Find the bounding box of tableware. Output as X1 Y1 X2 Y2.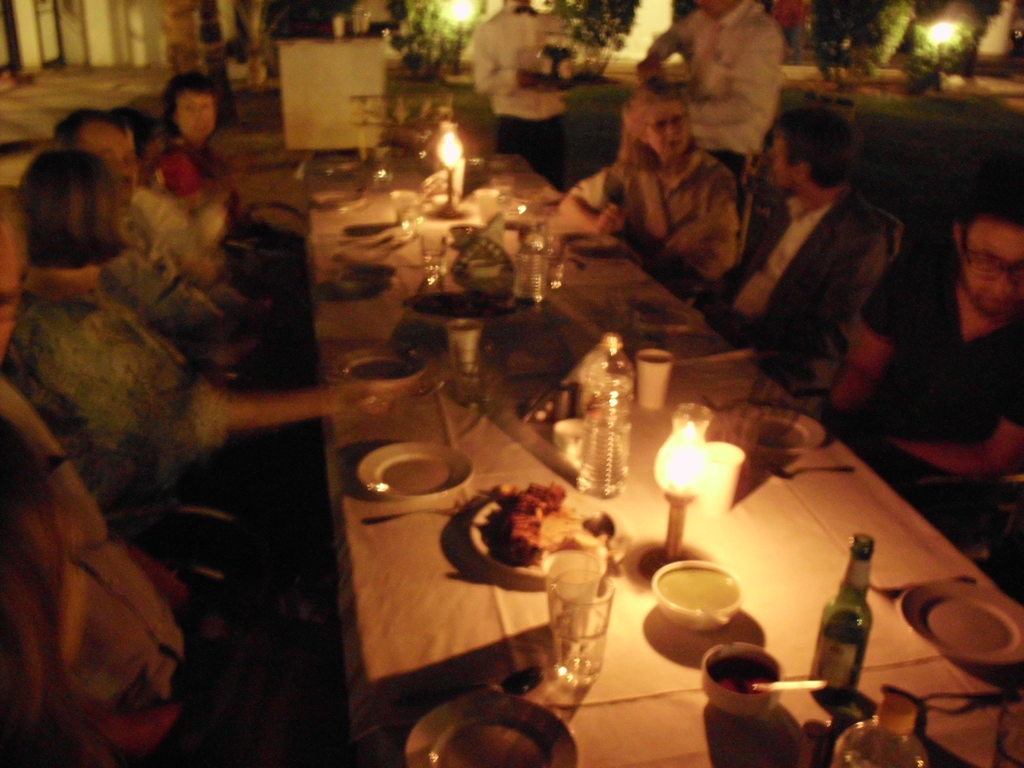
637 348 675 409.
